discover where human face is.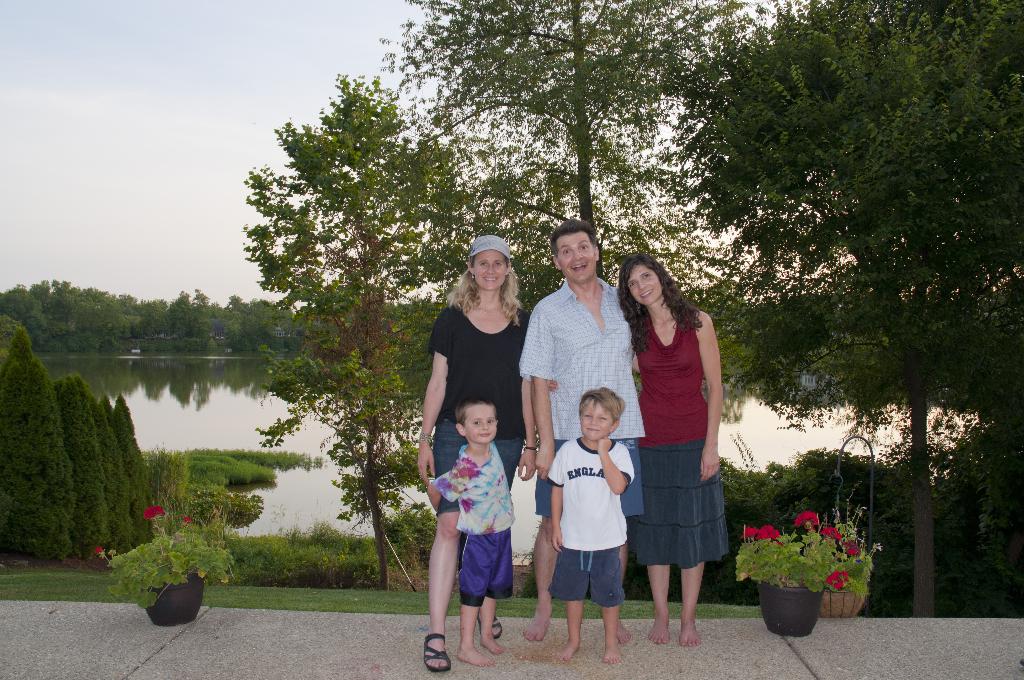
Discovered at x1=462, y1=400, x2=498, y2=441.
